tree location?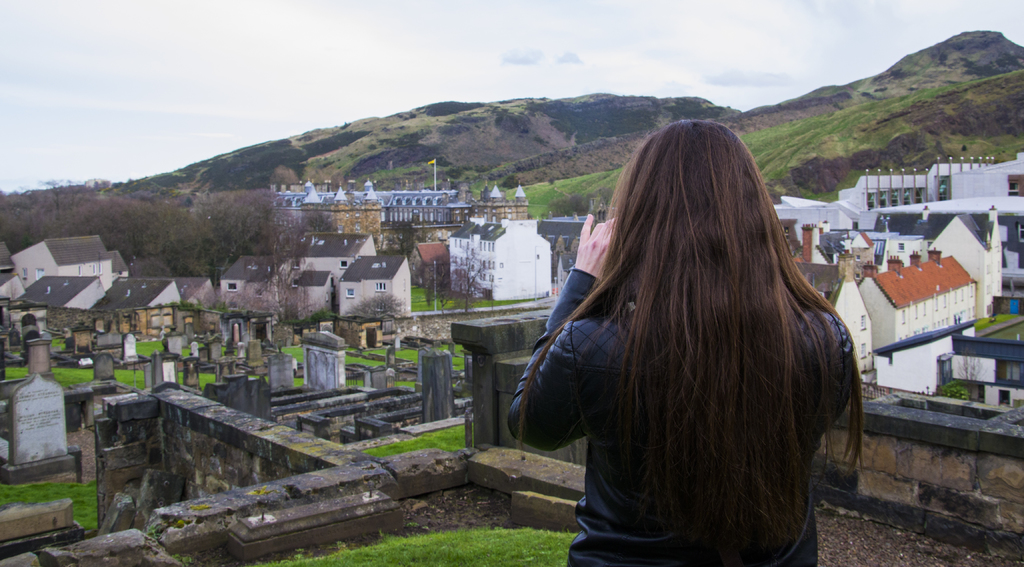
[388,215,422,260]
